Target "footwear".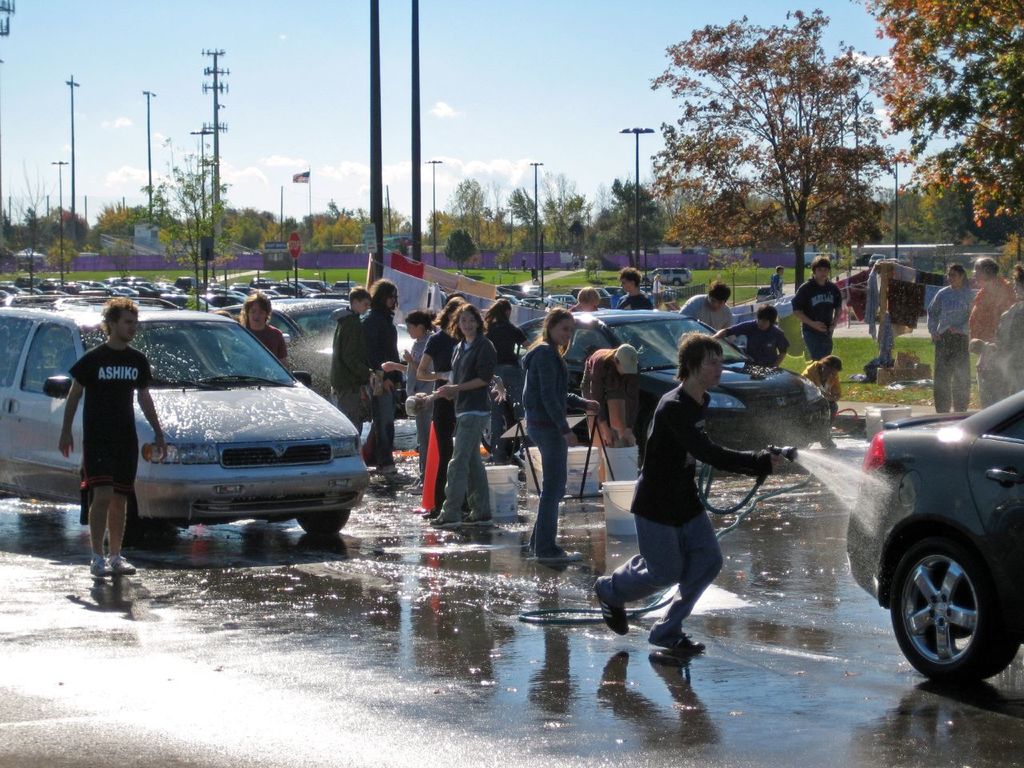
Target region: x1=657 y1=631 x2=710 y2=661.
